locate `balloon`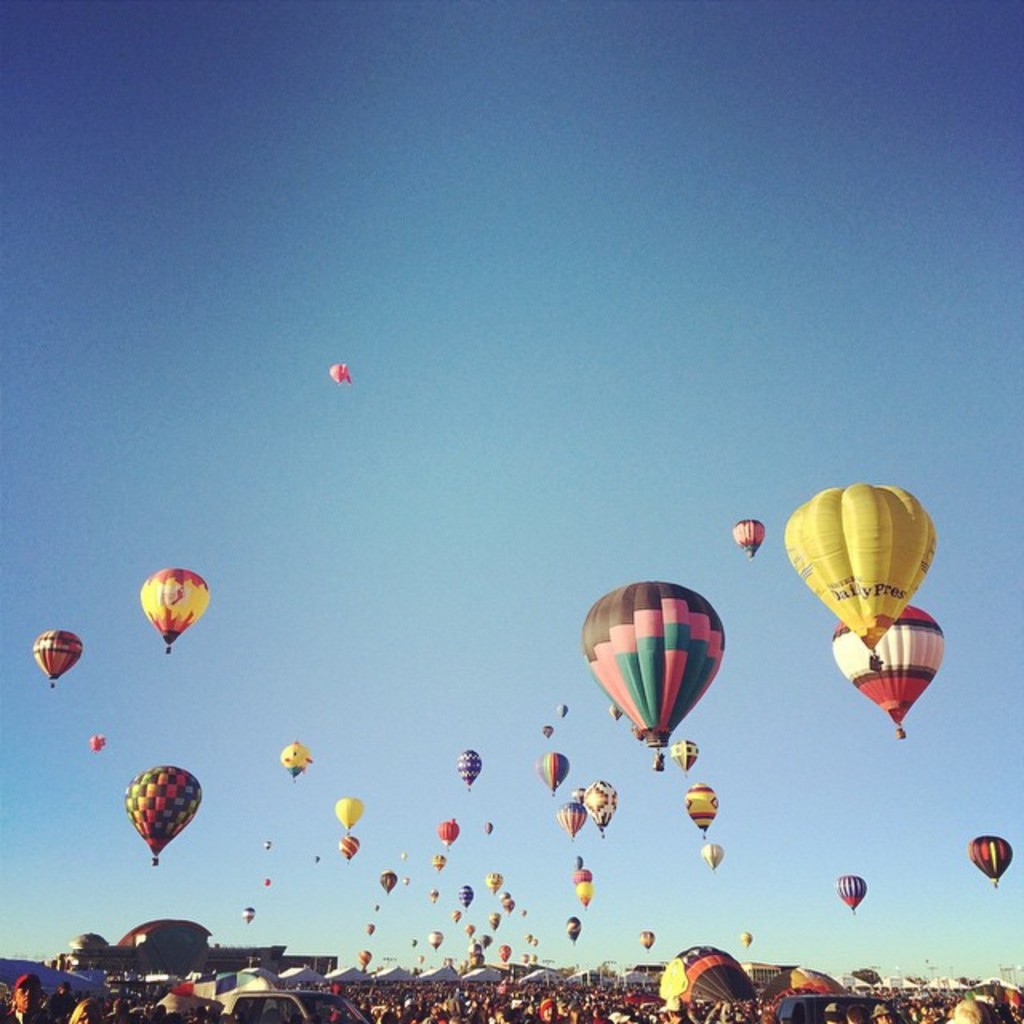
locate(277, 739, 317, 778)
